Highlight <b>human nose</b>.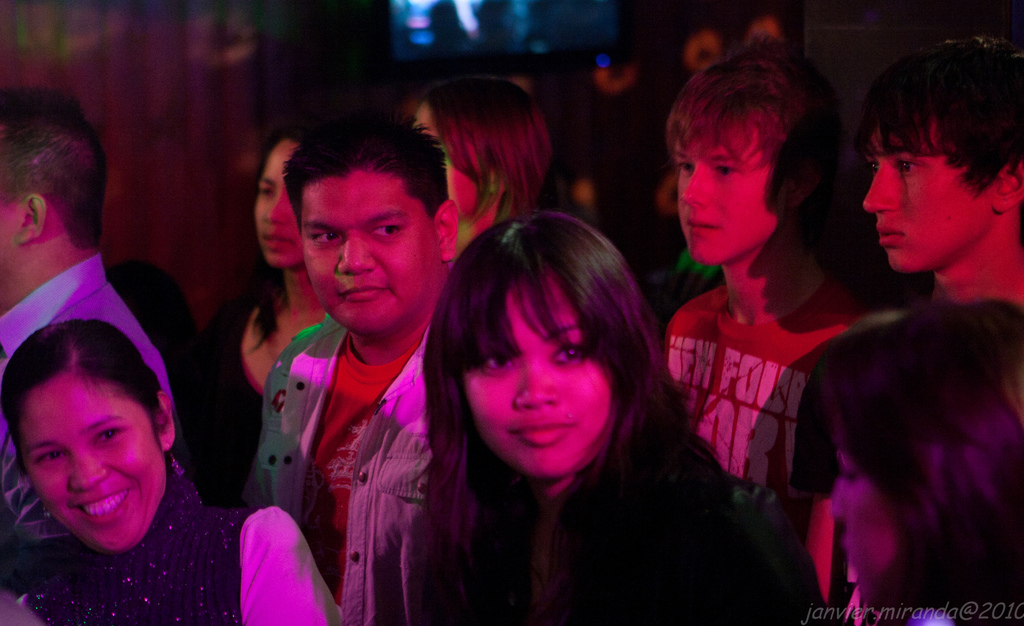
Highlighted region: 257/191/291/224.
